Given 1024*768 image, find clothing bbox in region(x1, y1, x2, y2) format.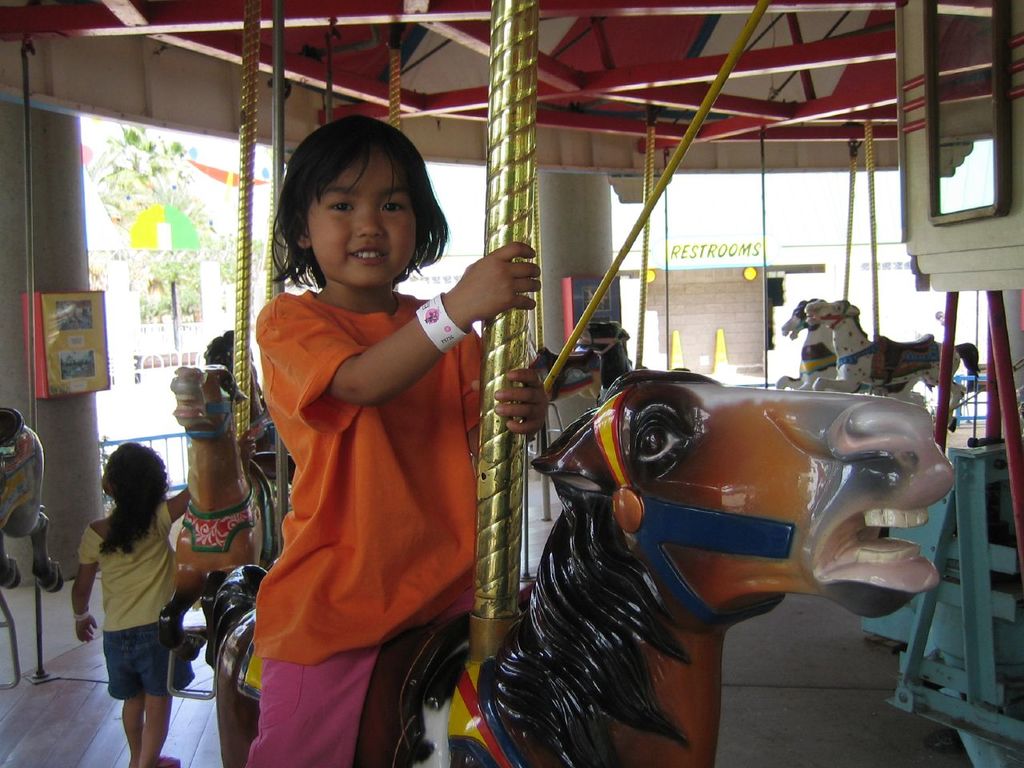
region(74, 502, 198, 703).
